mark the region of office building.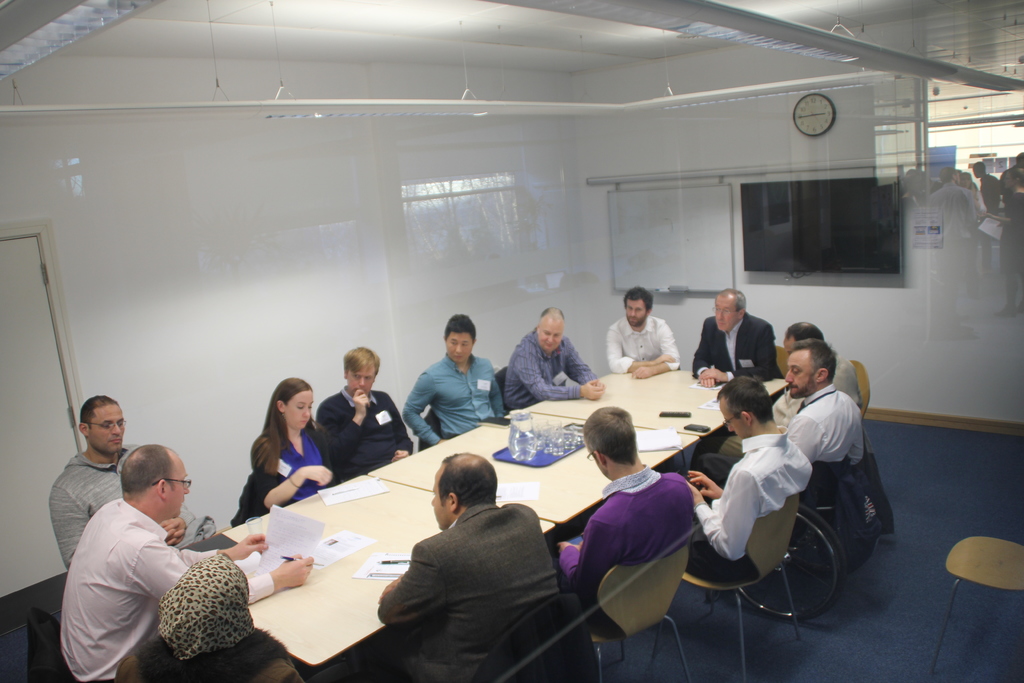
Region: {"left": 13, "top": 17, "right": 901, "bottom": 676}.
